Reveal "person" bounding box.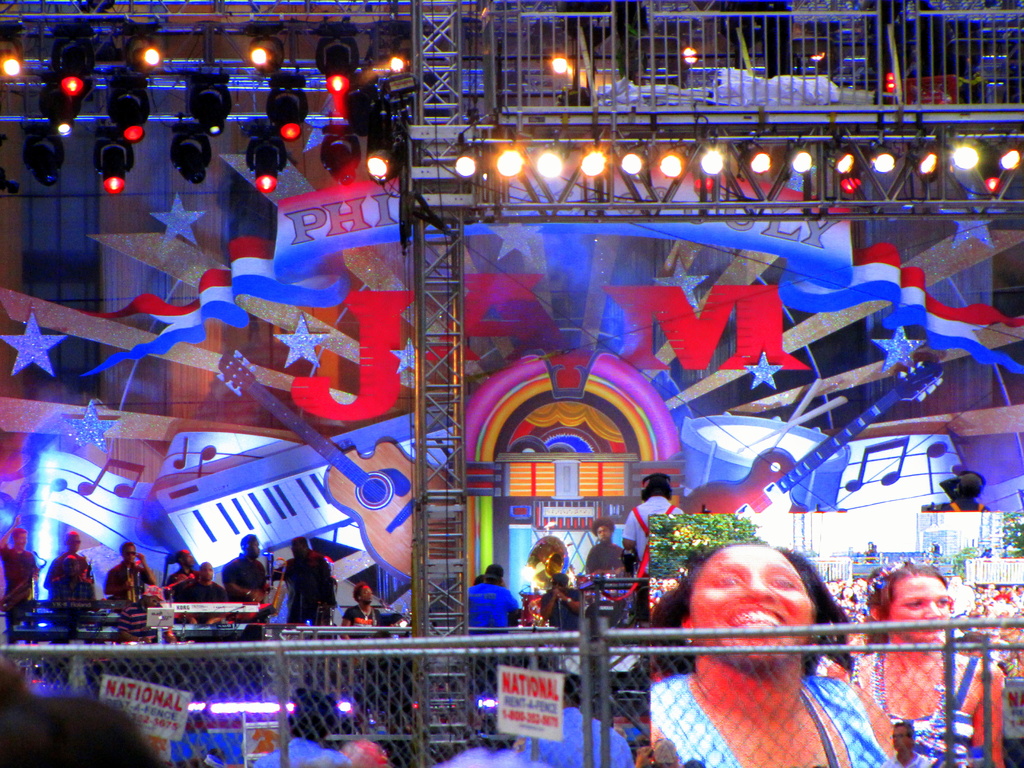
Revealed: [218,525,269,623].
